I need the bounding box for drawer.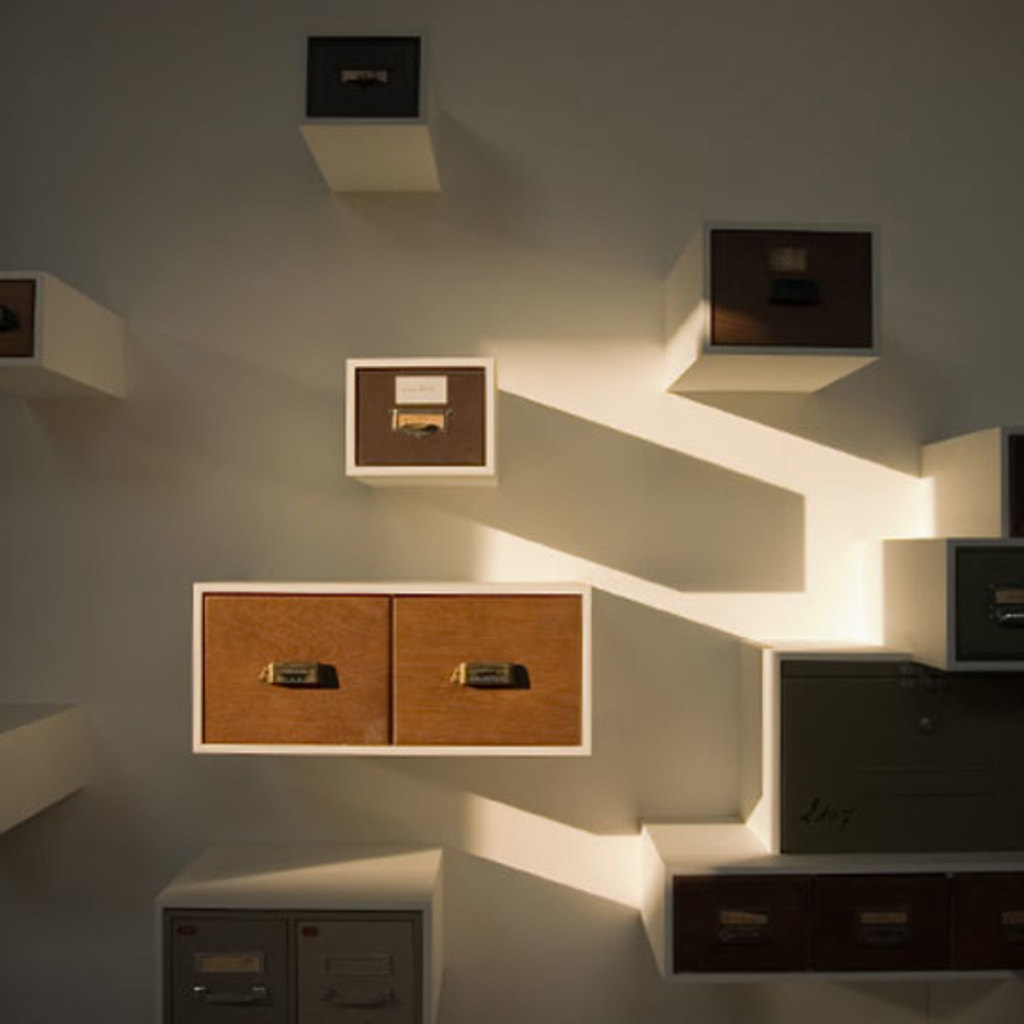
Here it is: [x1=645, y1=819, x2=1022, y2=982].
